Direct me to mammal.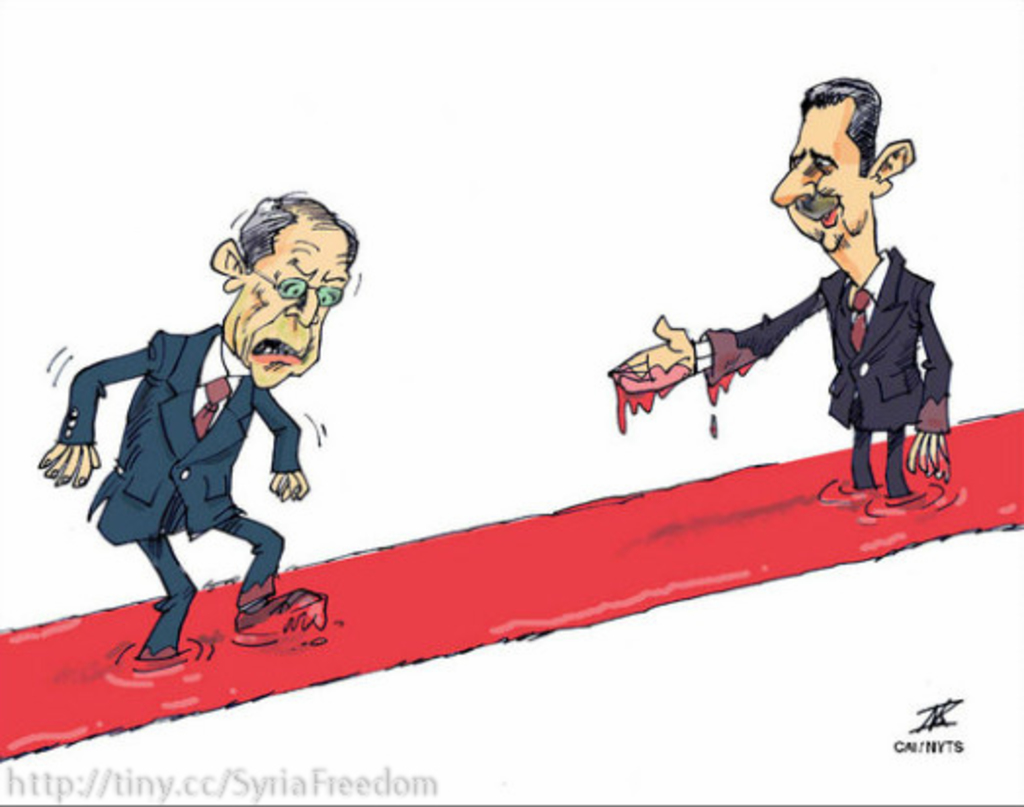
Direction: 43/233/354/617.
